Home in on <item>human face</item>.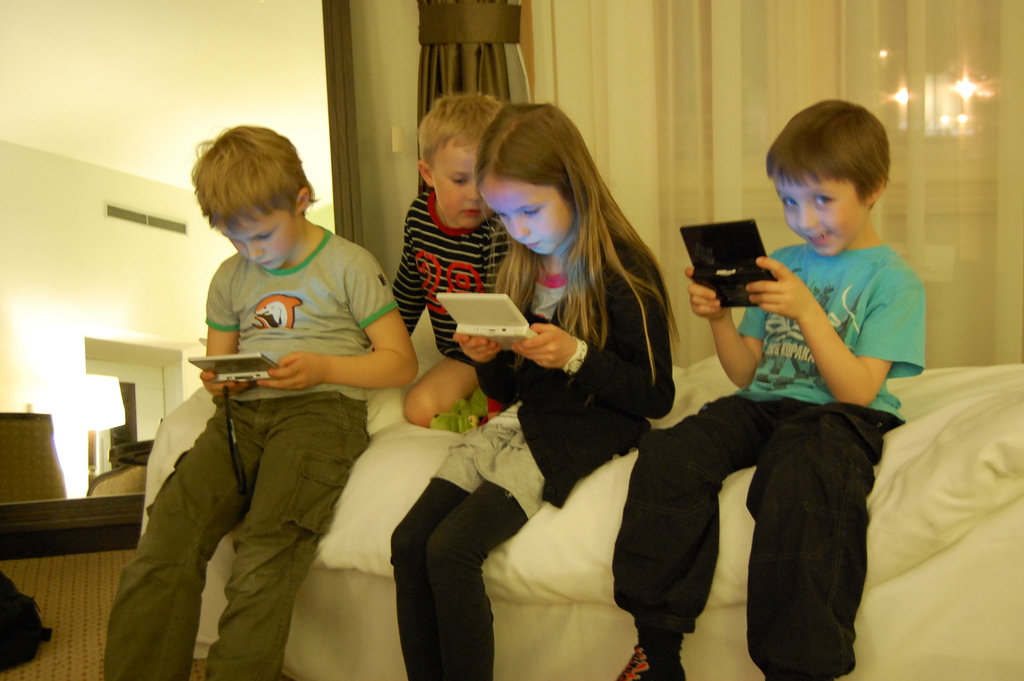
Homed in at [218,209,298,270].
